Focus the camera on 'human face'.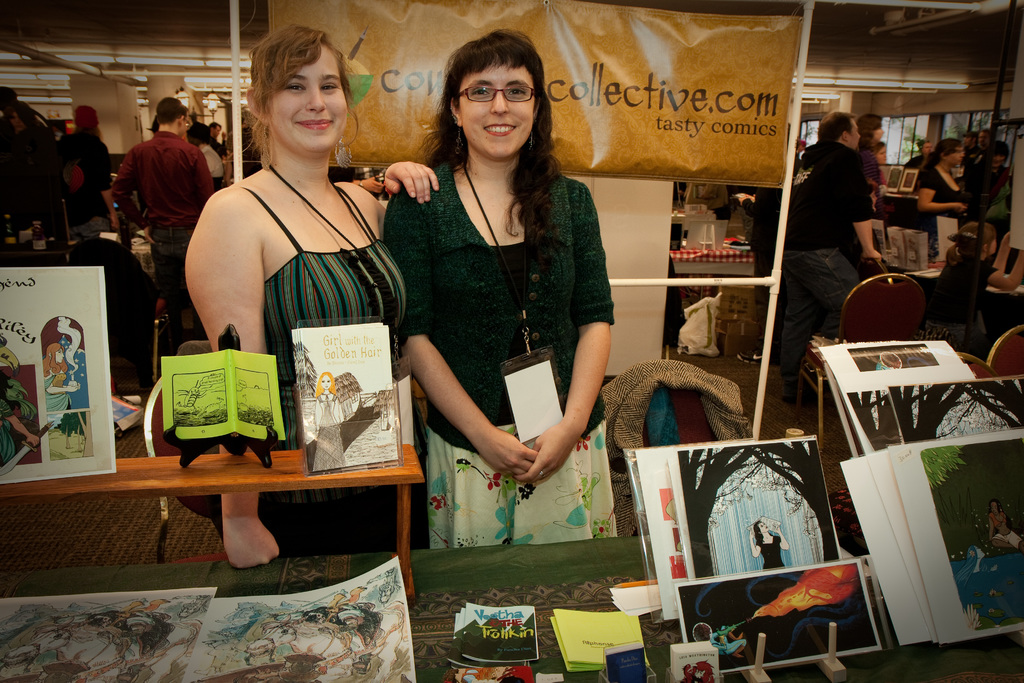
Focus region: box=[459, 56, 539, 161].
